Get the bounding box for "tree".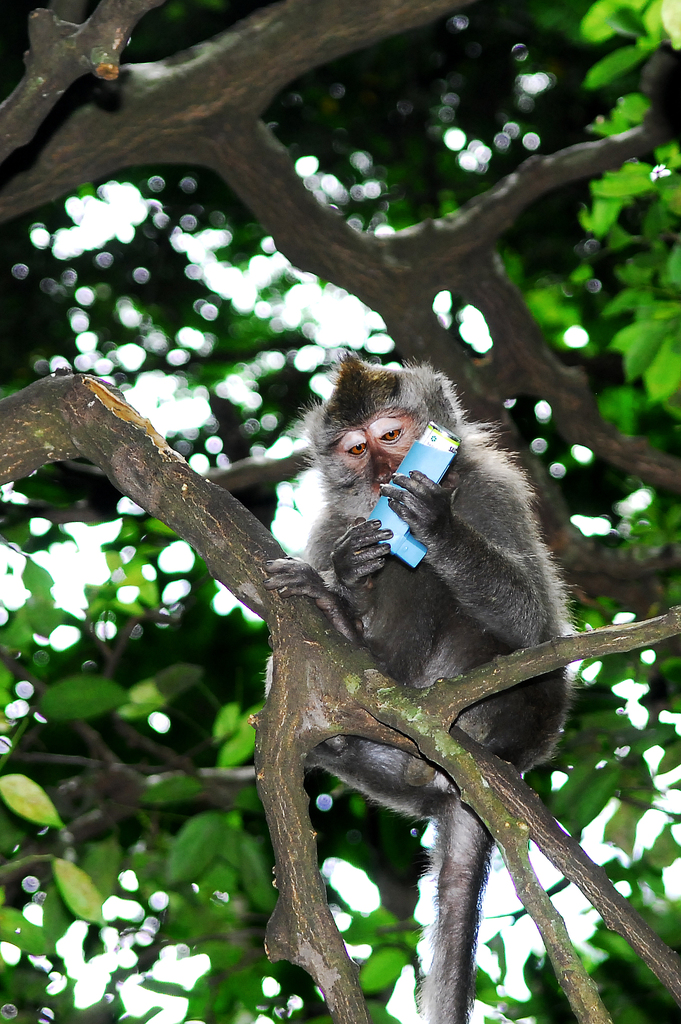
<bbox>0, 0, 670, 1023</bbox>.
